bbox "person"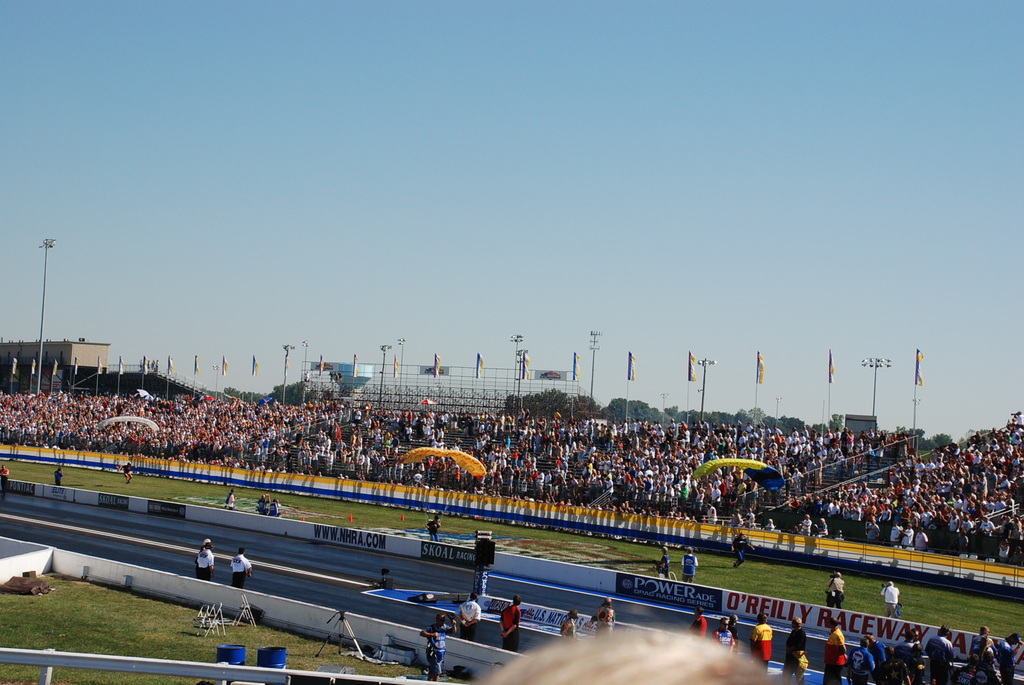
region(195, 537, 211, 577)
